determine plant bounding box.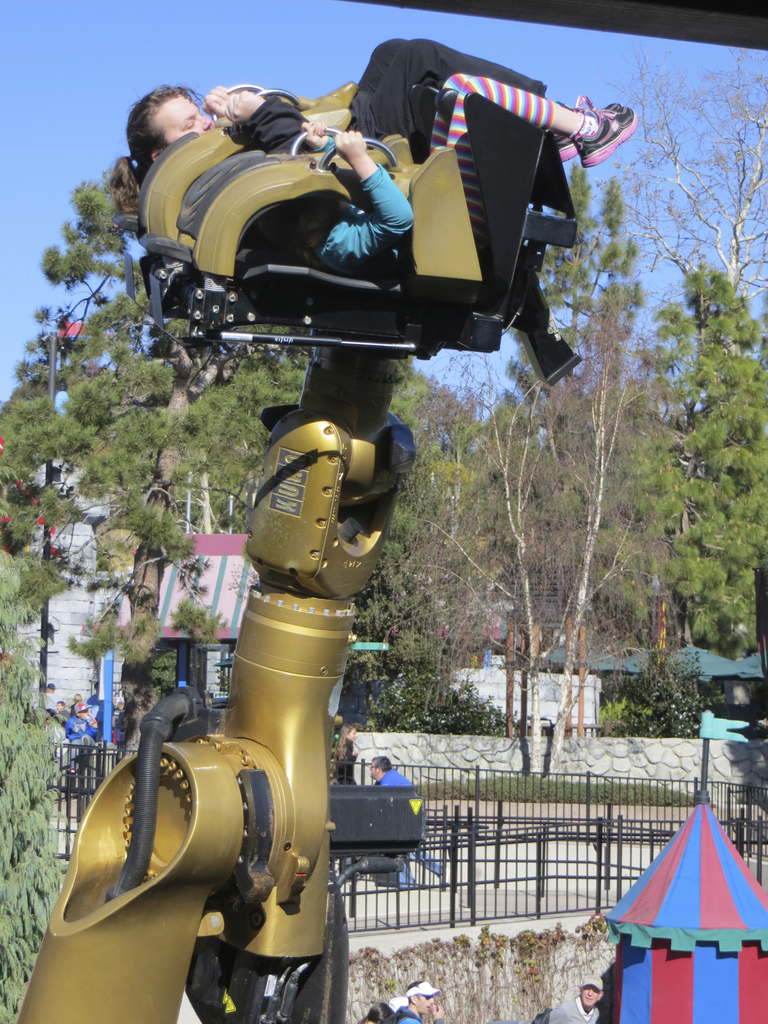
Determined: l=404, t=779, r=696, b=812.
